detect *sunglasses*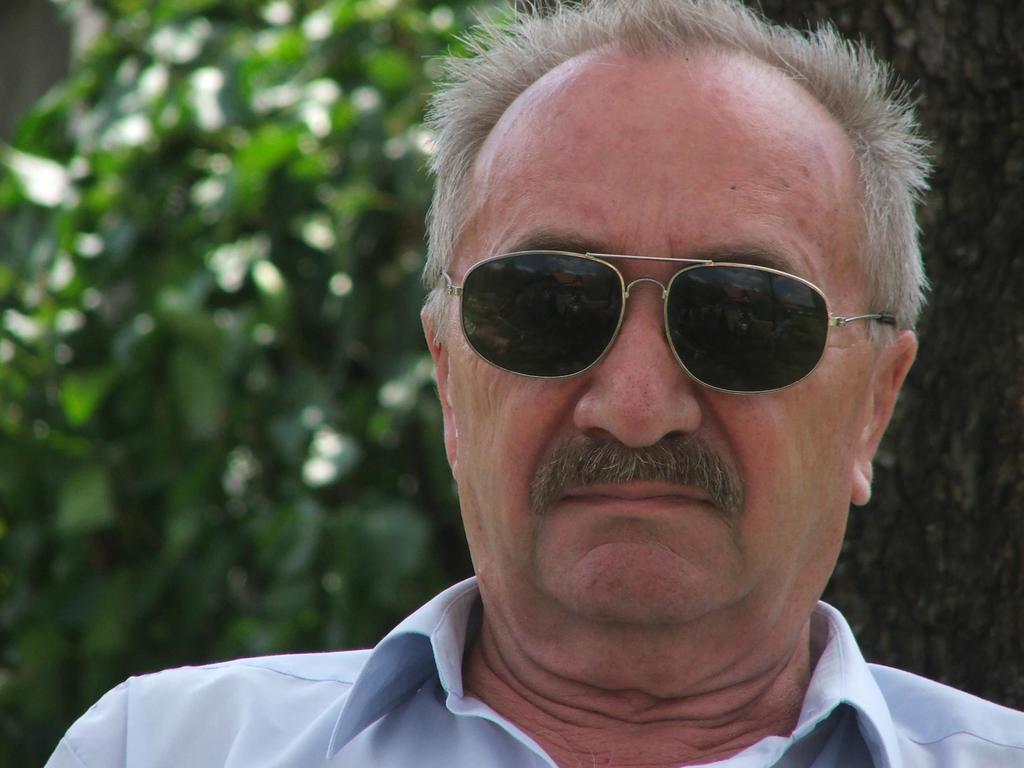
[438, 253, 906, 400]
